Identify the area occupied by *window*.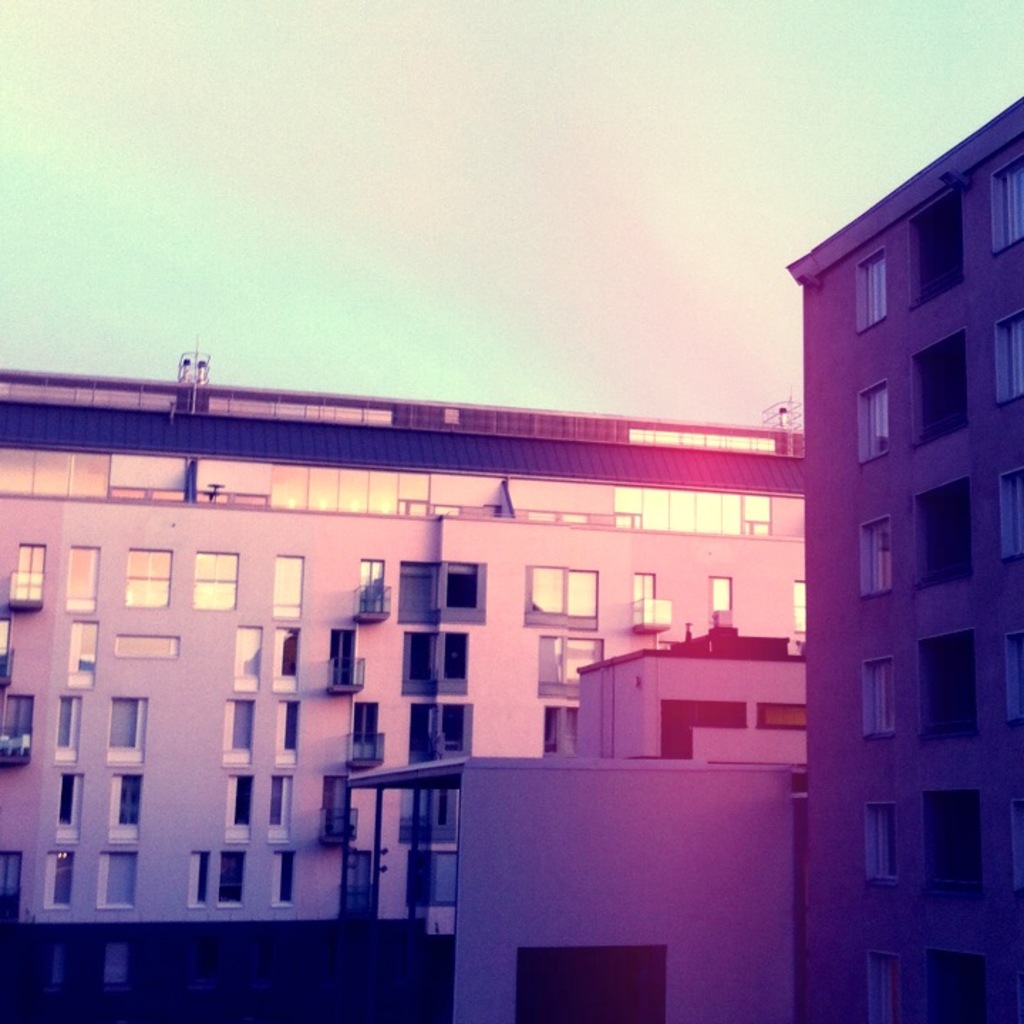
Area: 232/629/257/693.
